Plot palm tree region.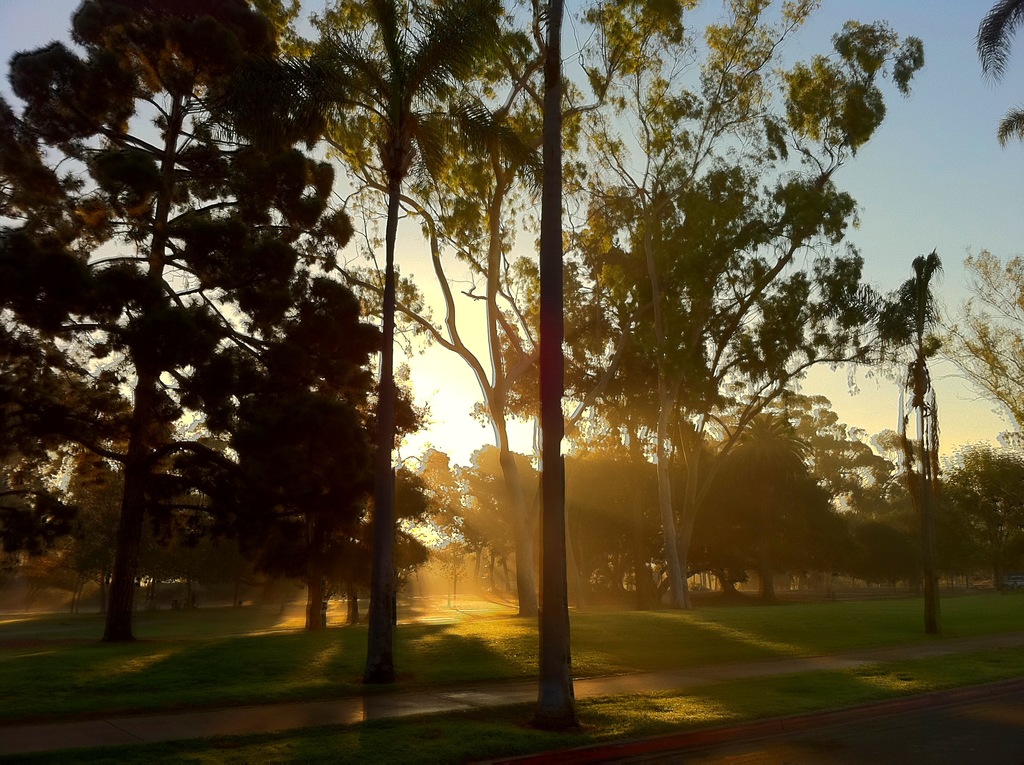
Plotted at 616, 184, 736, 673.
